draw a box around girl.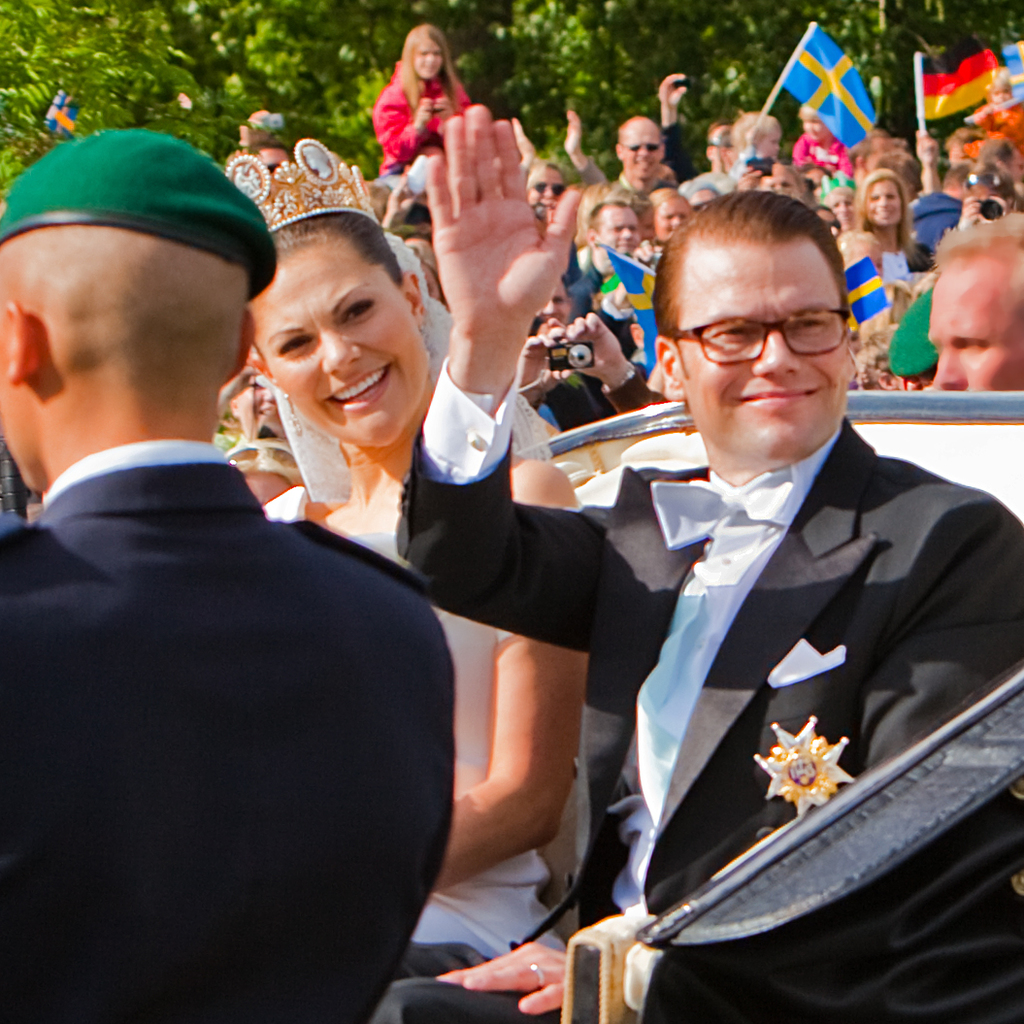
(left=366, top=25, right=474, bottom=224).
